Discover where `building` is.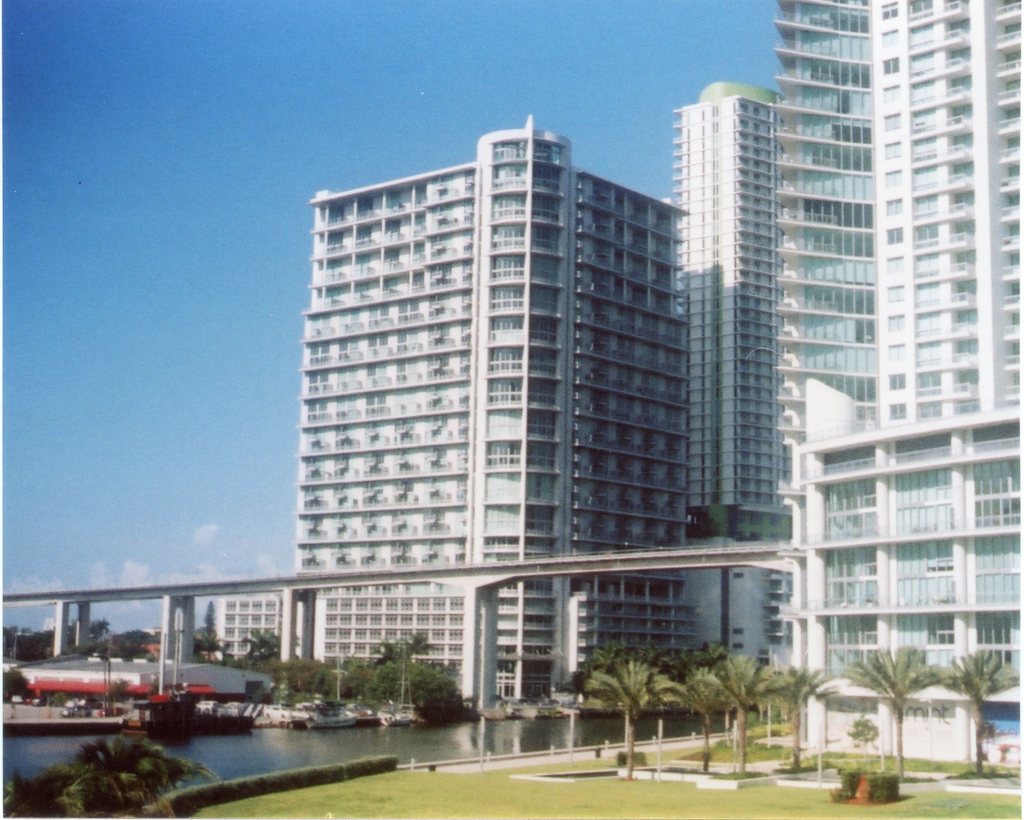
Discovered at (212,0,1018,772).
